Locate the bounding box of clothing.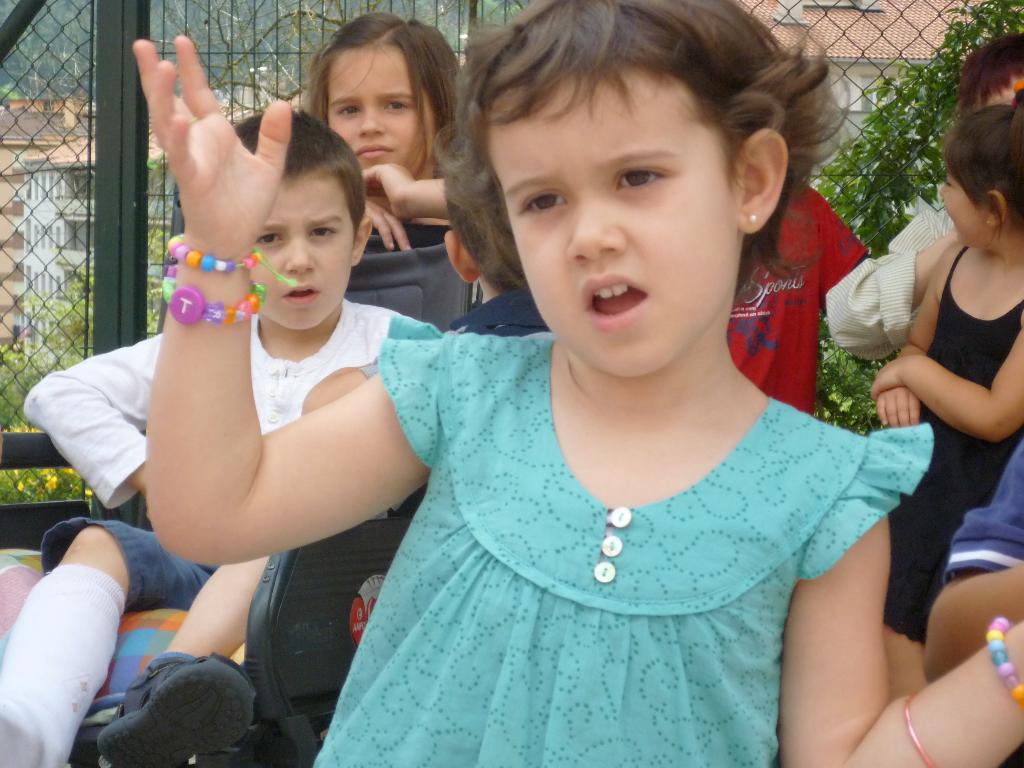
Bounding box: region(24, 296, 389, 607).
